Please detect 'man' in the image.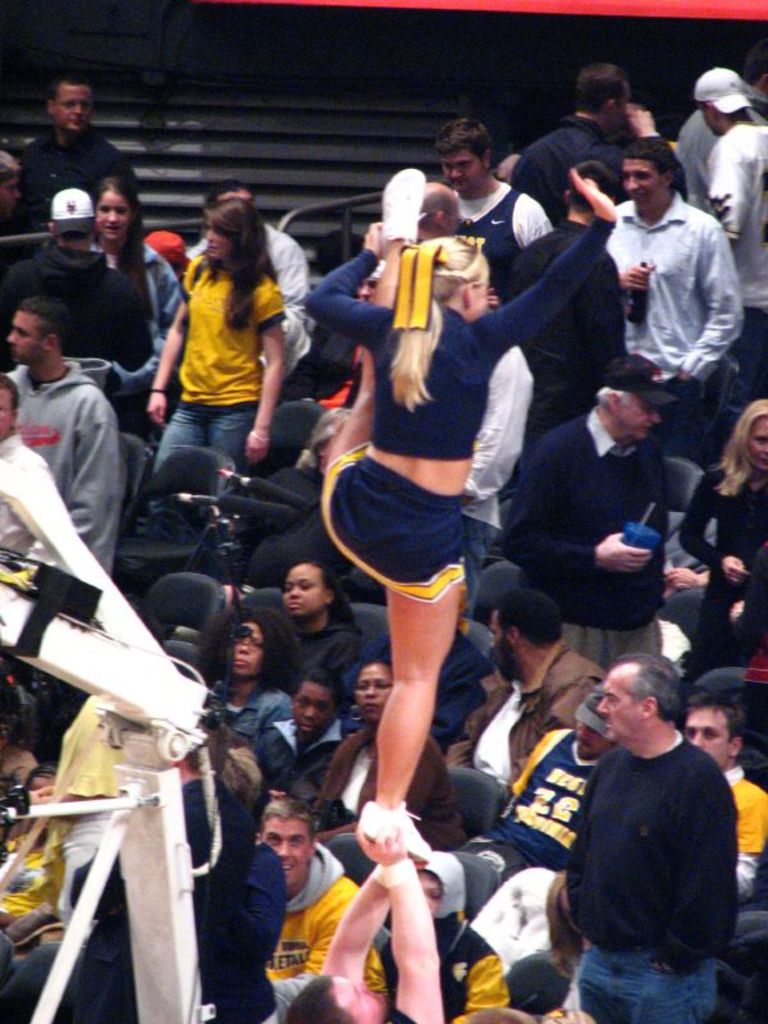
{"left": 251, "top": 799, "right": 388, "bottom": 1023}.
